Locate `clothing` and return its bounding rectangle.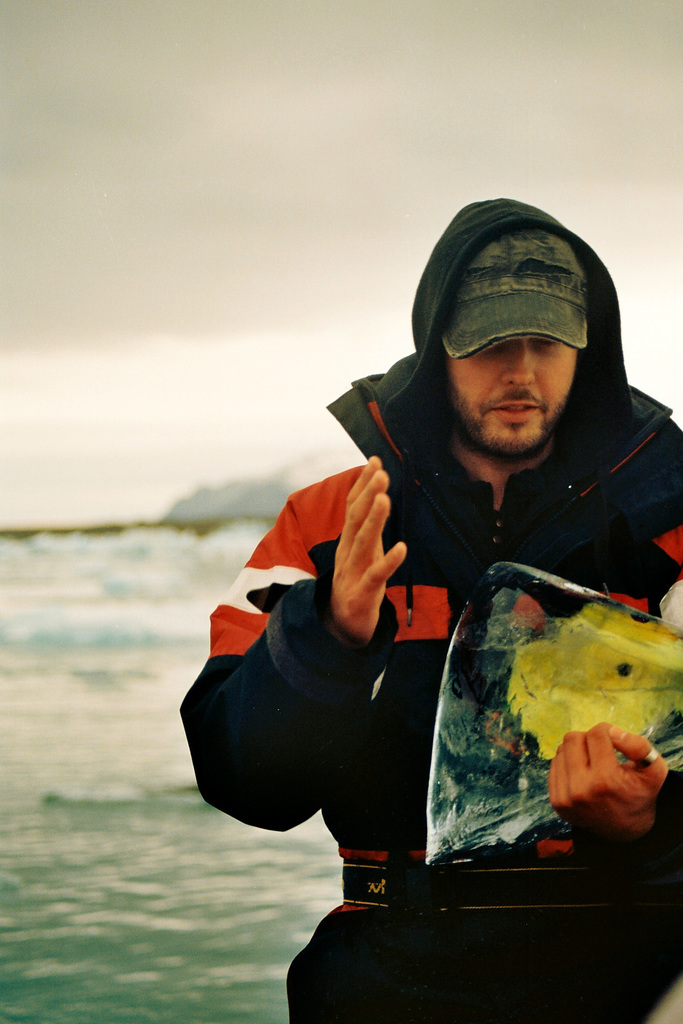
[x1=181, y1=195, x2=682, y2=1023].
